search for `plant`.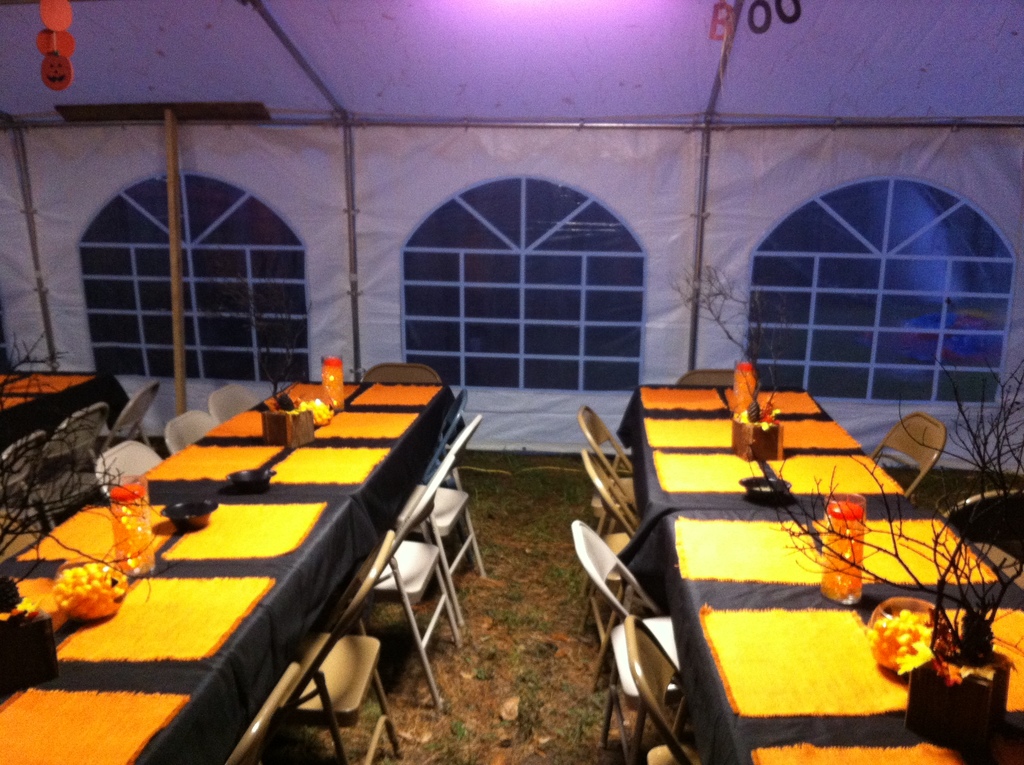
Found at <box>470,661,490,688</box>.
